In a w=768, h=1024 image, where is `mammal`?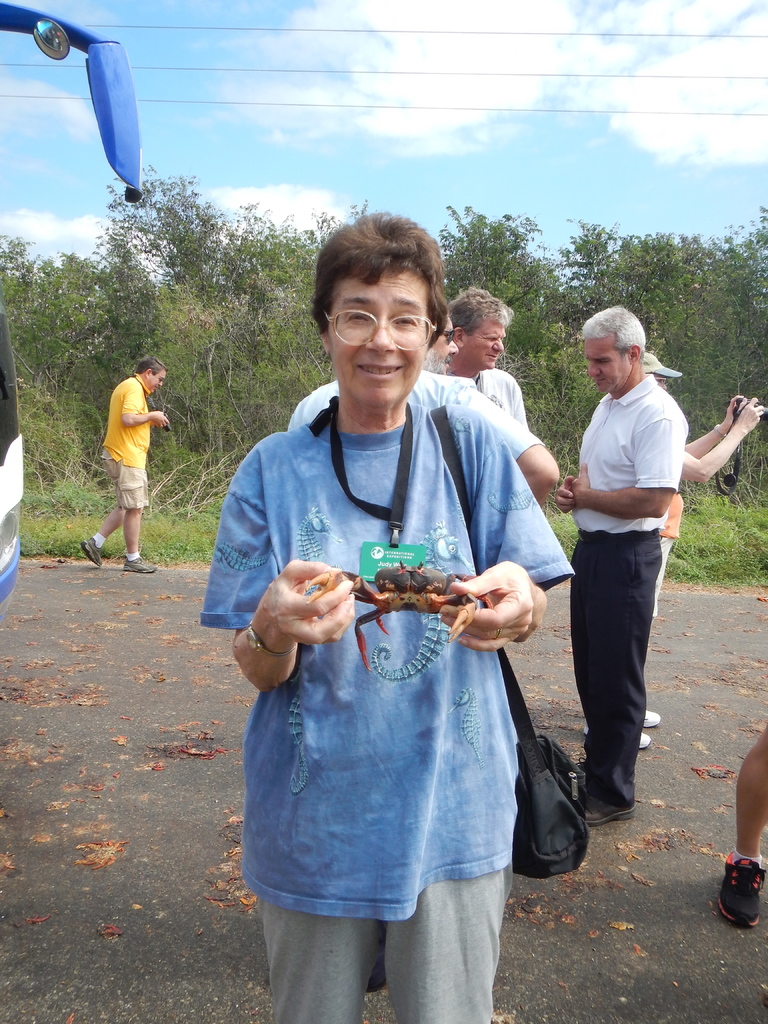
locate(193, 207, 573, 1023).
